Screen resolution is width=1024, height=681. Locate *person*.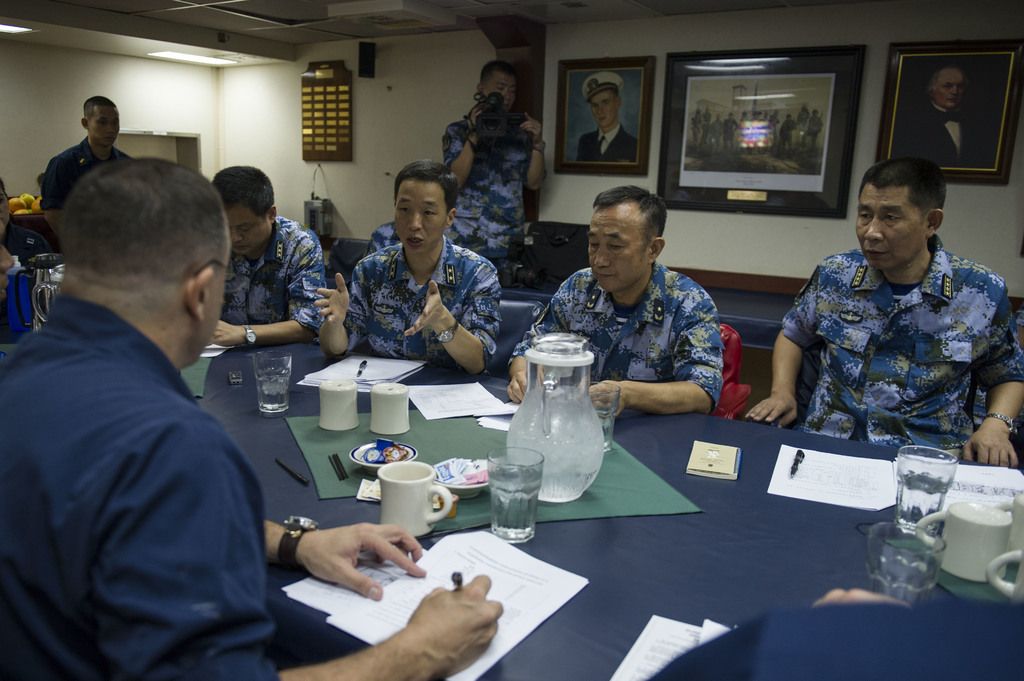
(504,183,721,414).
